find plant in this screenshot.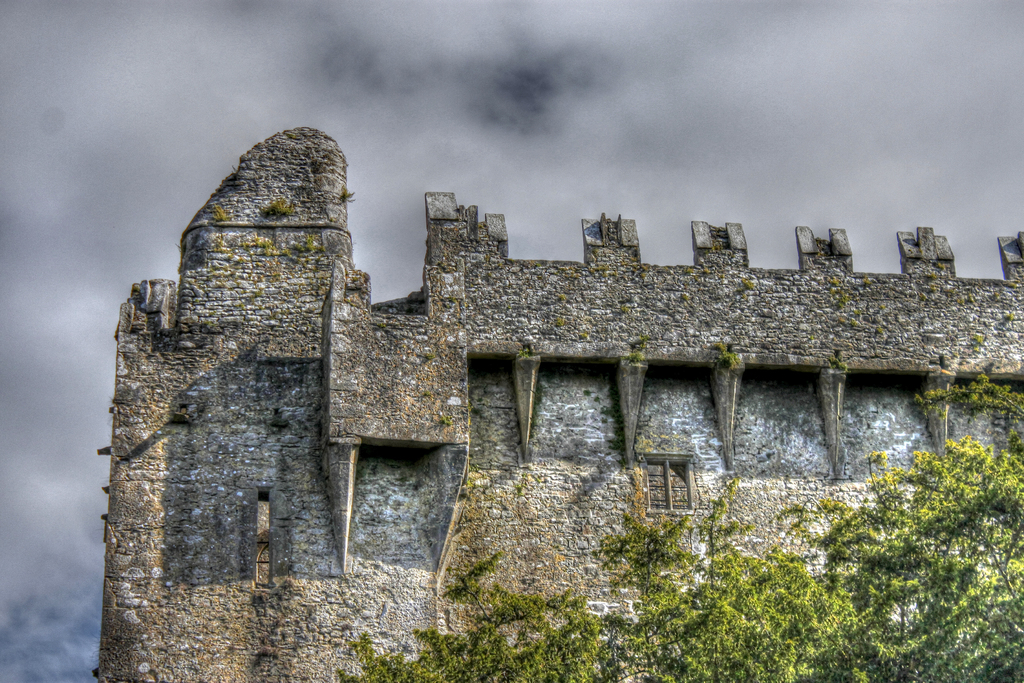
The bounding box for plant is {"x1": 710, "y1": 334, "x2": 746, "y2": 374}.
